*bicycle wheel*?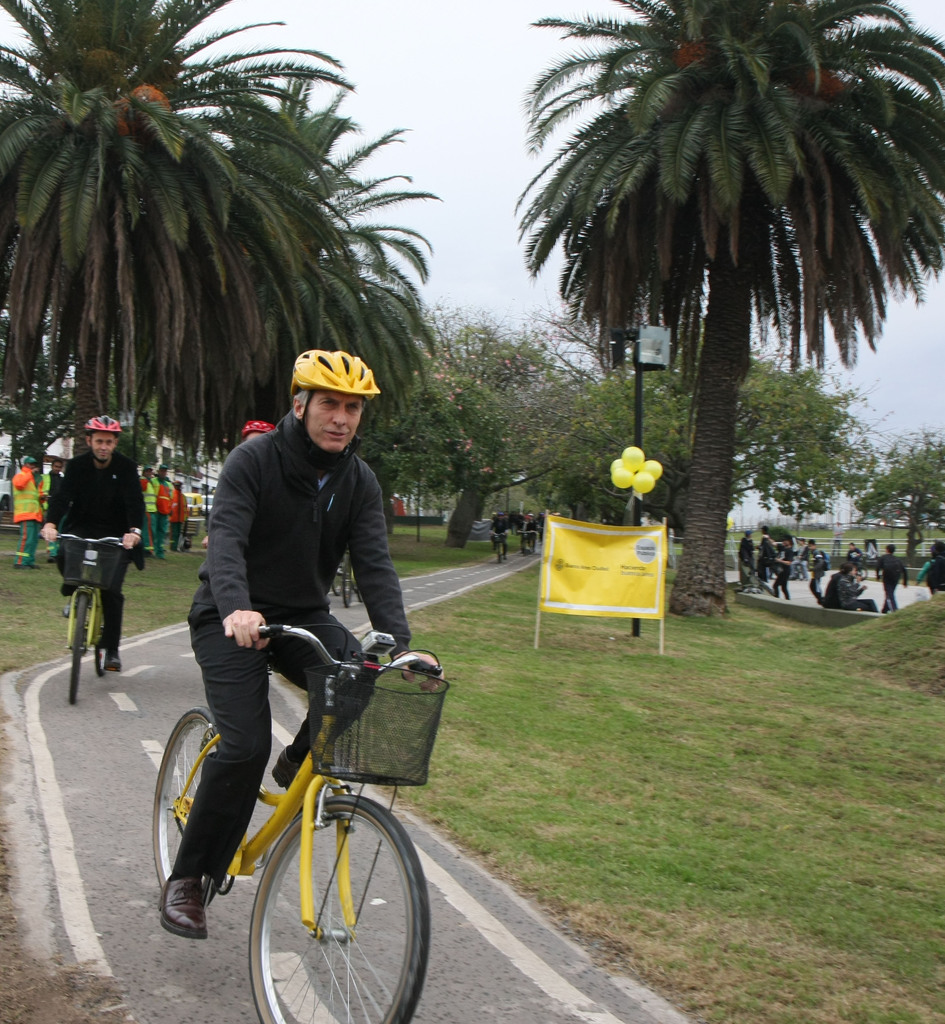
select_region(328, 554, 346, 595)
